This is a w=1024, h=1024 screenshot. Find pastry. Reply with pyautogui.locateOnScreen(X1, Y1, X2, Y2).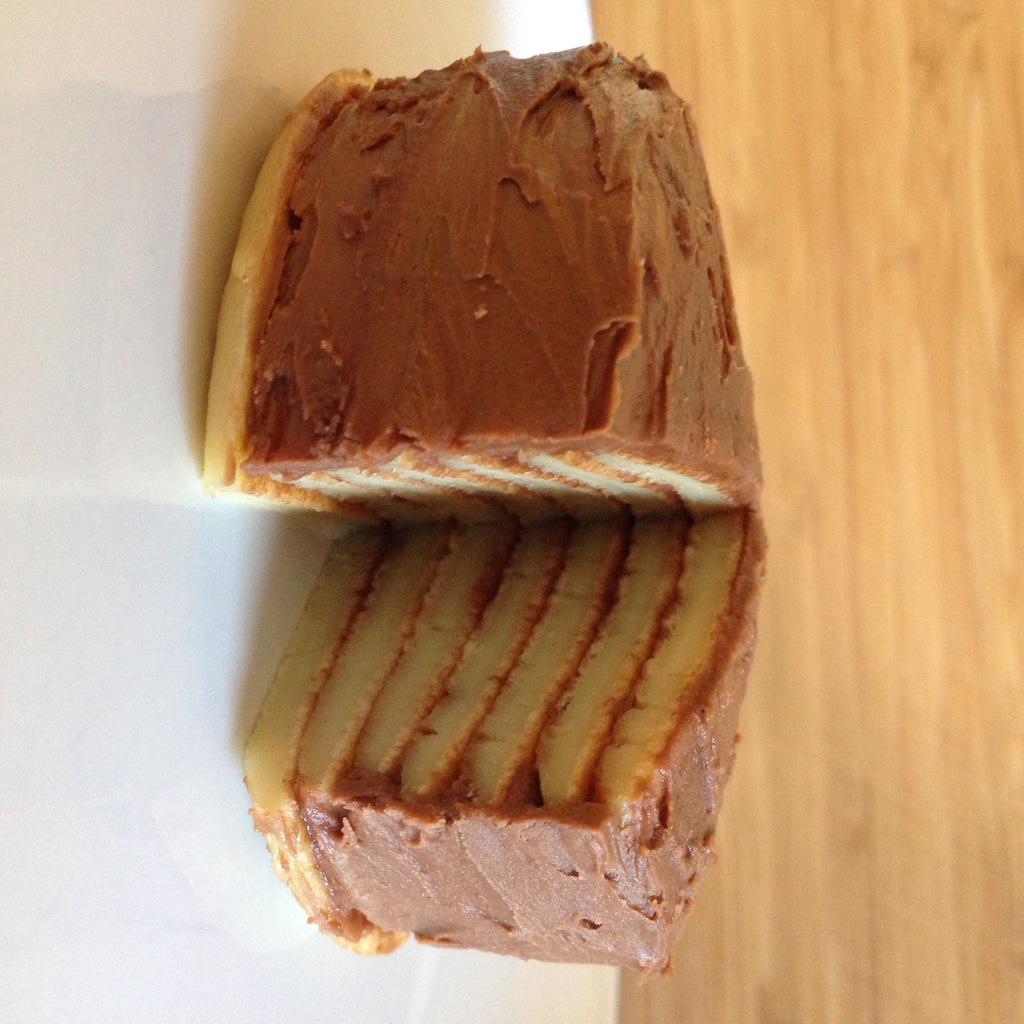
pyautogui.locateOnScreen(205, 35, 744, 977).
